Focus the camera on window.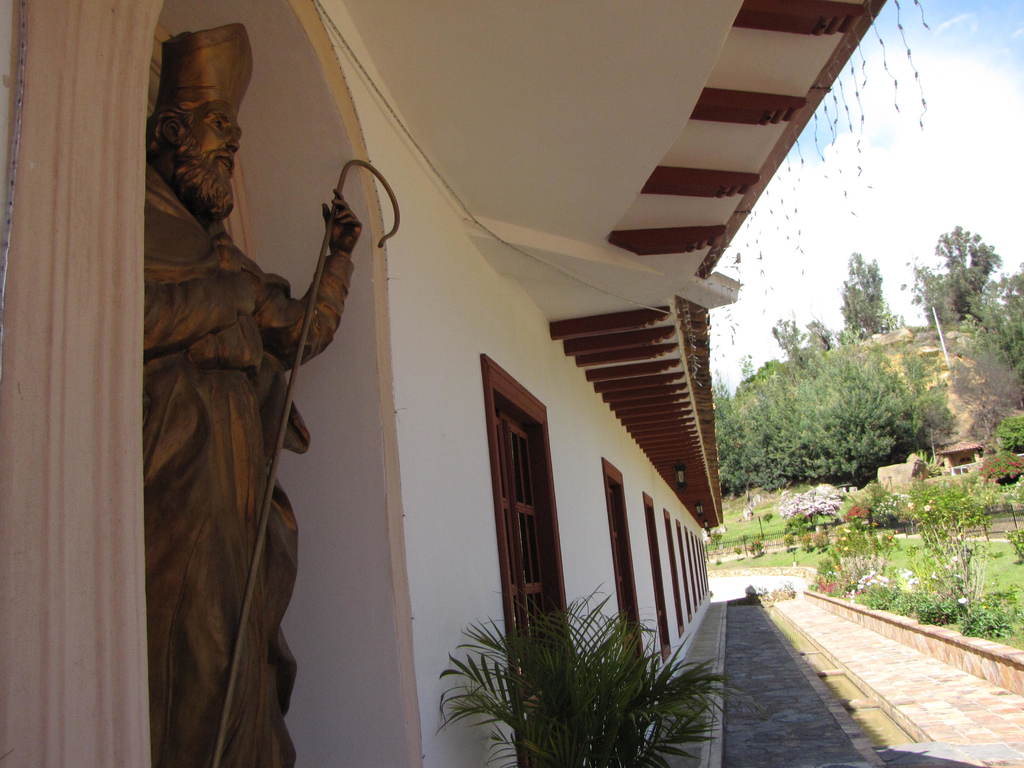
Focus region: (601,460,652,712).
